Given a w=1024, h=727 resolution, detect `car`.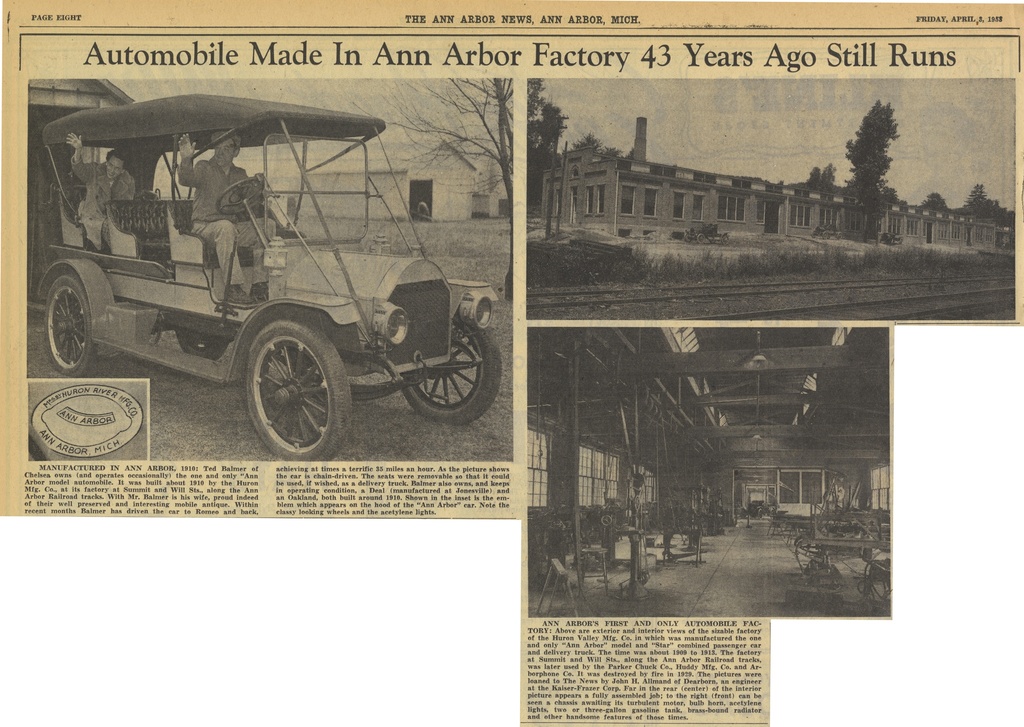
x1=35, y1=91, x2=502, y2=462.
